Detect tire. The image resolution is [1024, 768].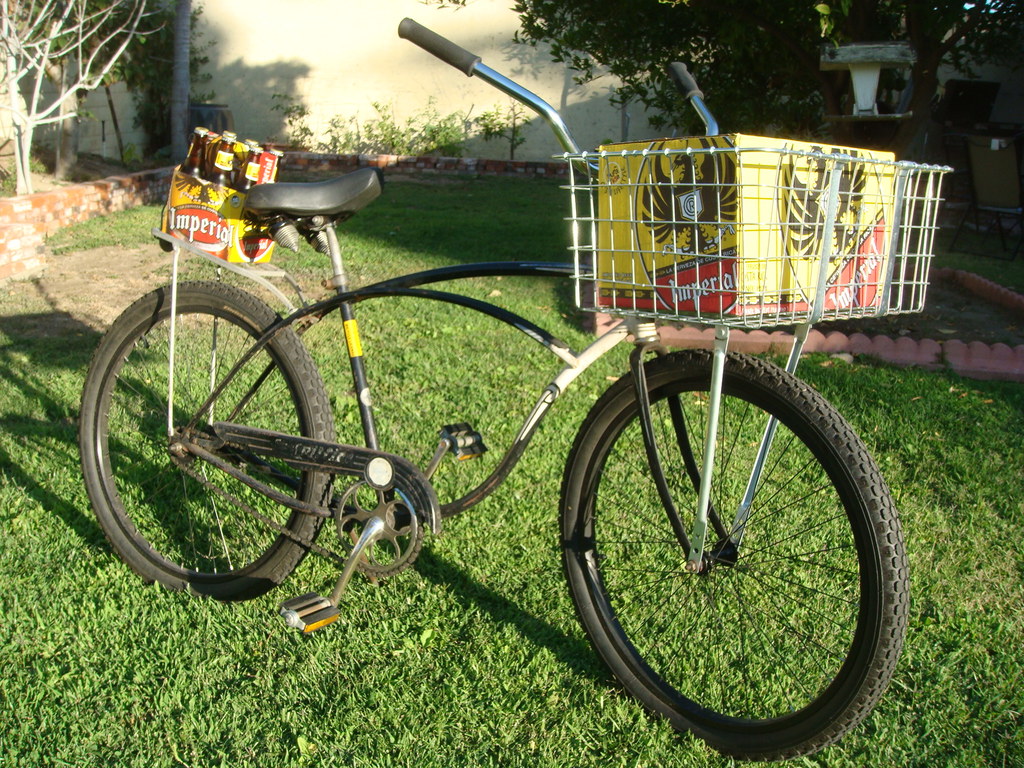
(570,360,900,746).
